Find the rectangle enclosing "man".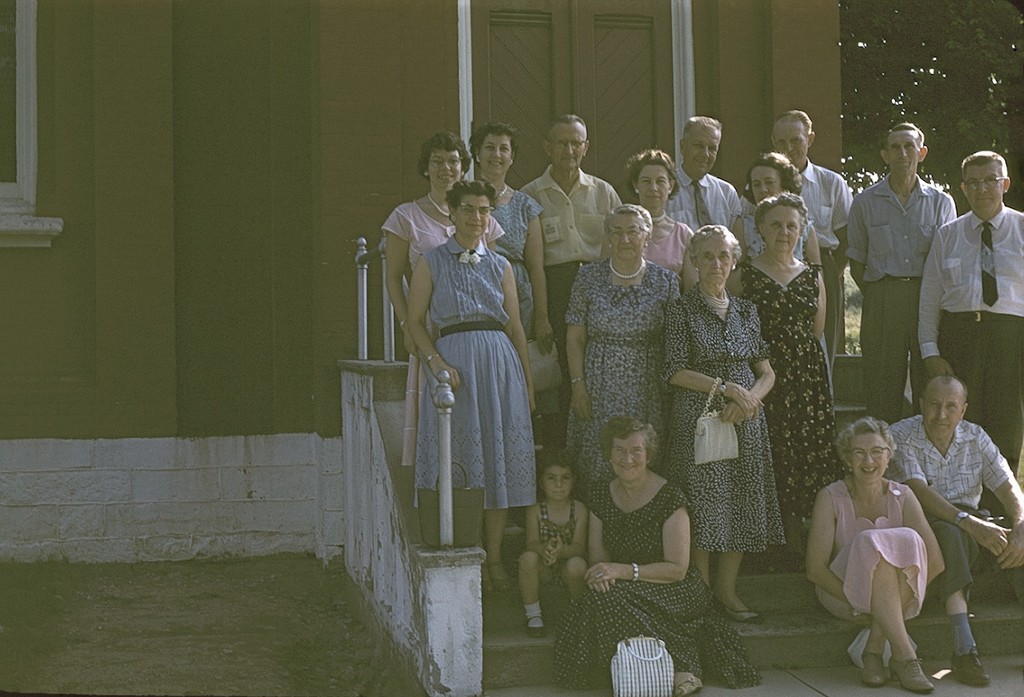
[left=918, top=151, right=1023, bottom=517].
